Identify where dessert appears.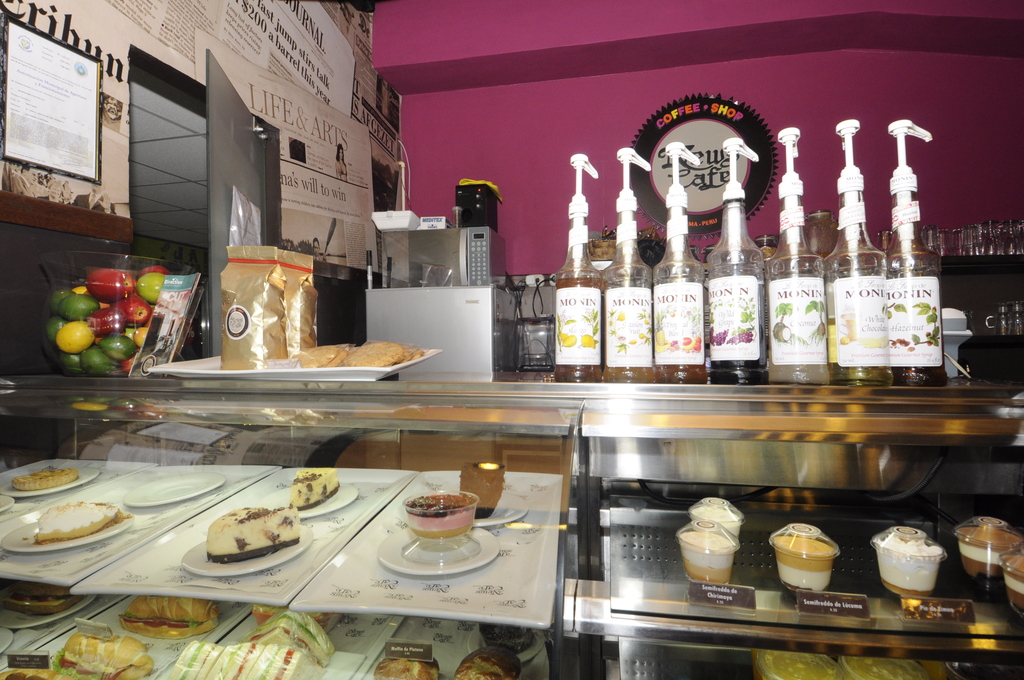
Appears at <bbox>79, 350, 111, 378</bbox>.
